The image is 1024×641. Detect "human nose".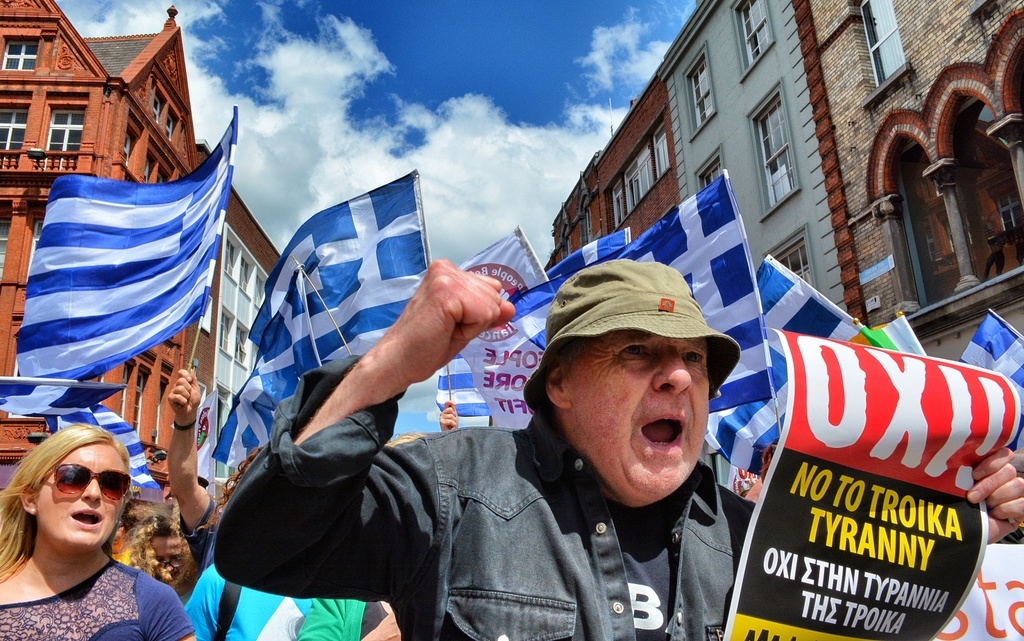
Detection: {"left": 652, "top": 342, "right": 697, "bottom": 393}.
